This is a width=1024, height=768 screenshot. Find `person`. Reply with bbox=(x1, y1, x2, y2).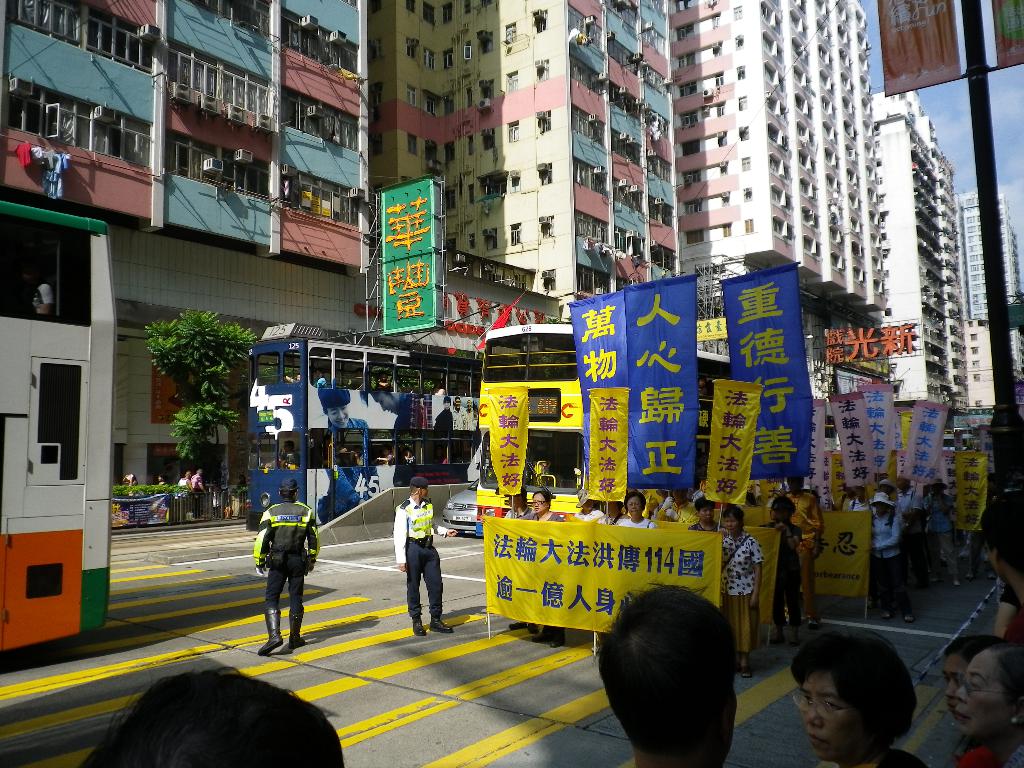
bbox=(597, 580, 748, 767).
